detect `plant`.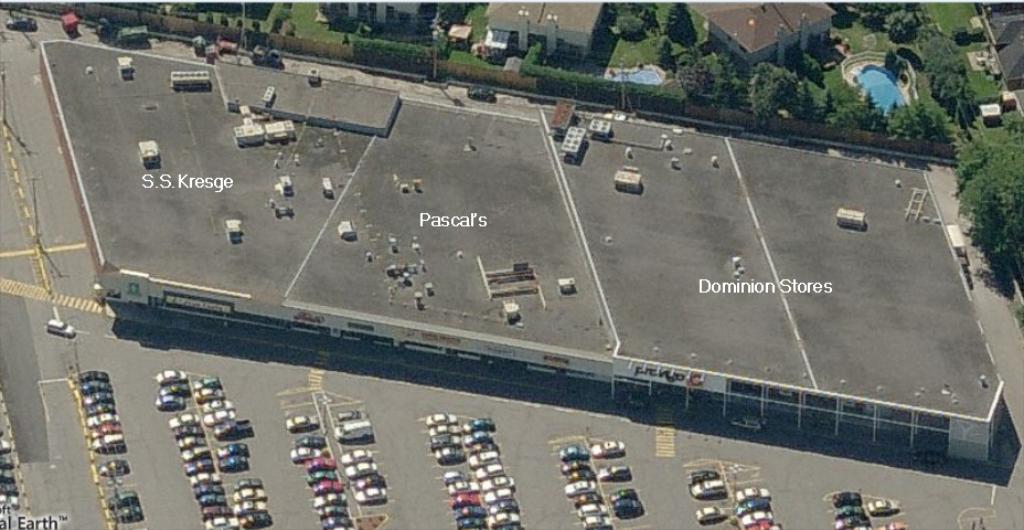
Detected at 895:9:918:45.
